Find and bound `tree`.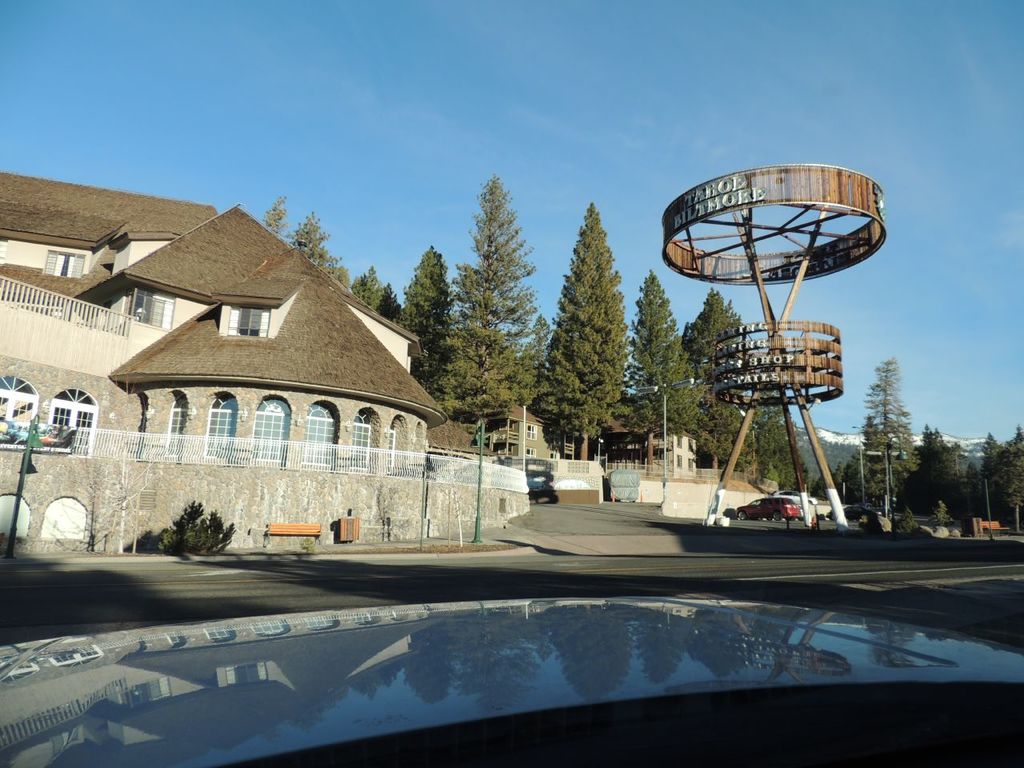
Bound: (left=354, top=258, right=402, bottom=326).
